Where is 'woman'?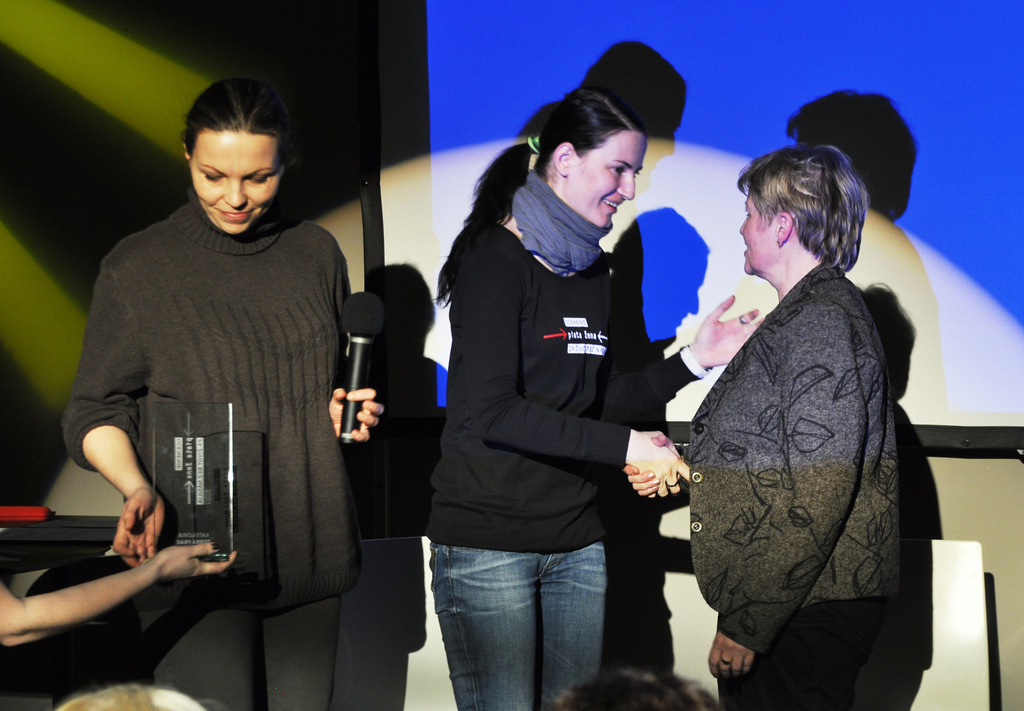
420,86,769,710.
